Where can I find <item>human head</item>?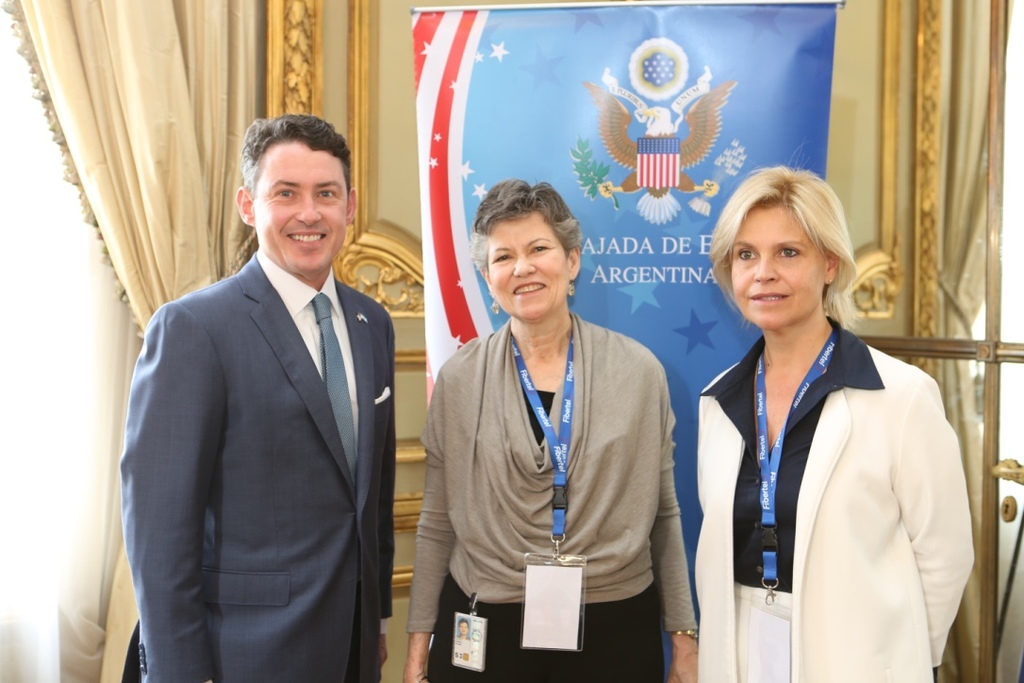
You can find it at 458:620:466:636.
